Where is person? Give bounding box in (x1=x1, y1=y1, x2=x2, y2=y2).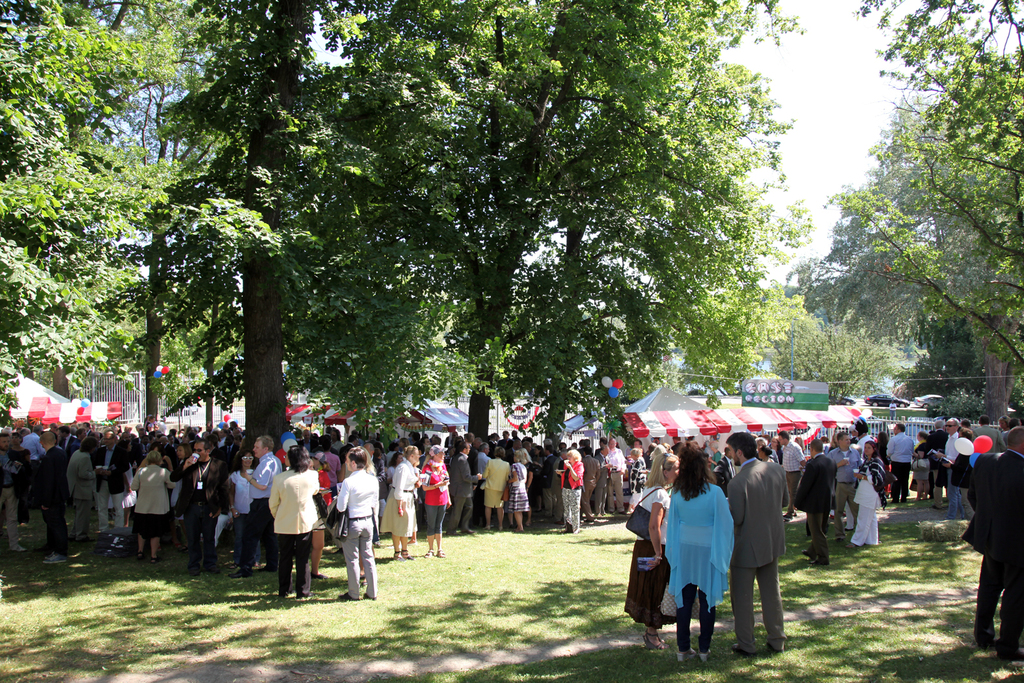
(x1=218, y1=429, x2=226, y2=448).
